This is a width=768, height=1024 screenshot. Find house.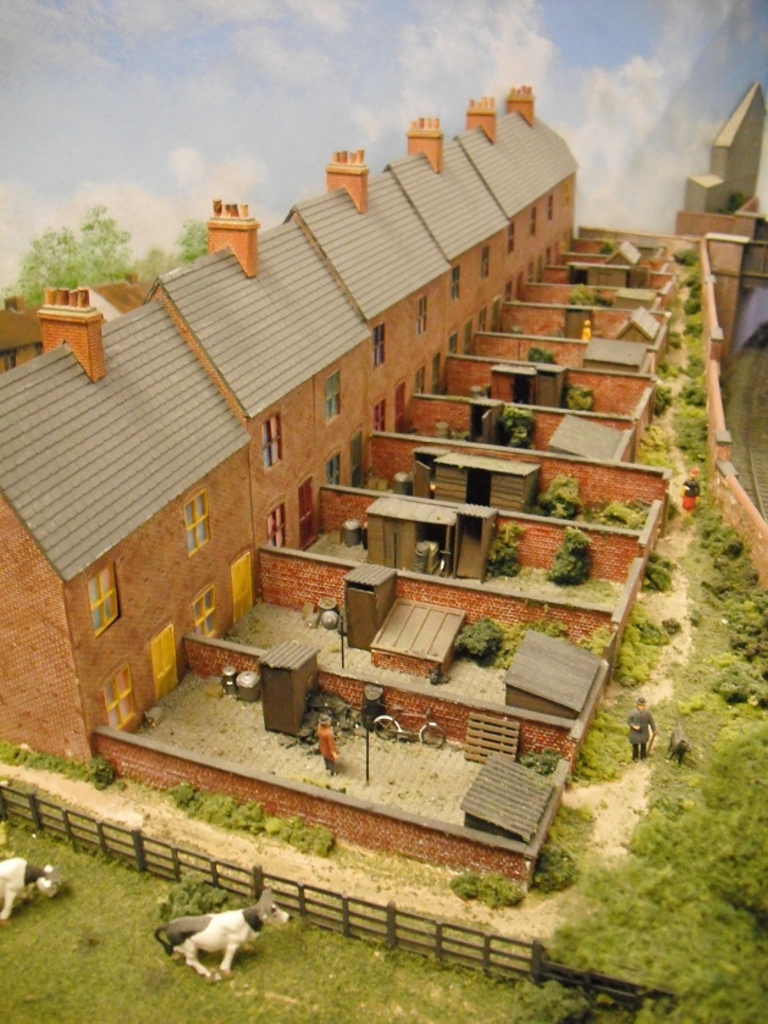
Bounding box: 452/84/581/288.
